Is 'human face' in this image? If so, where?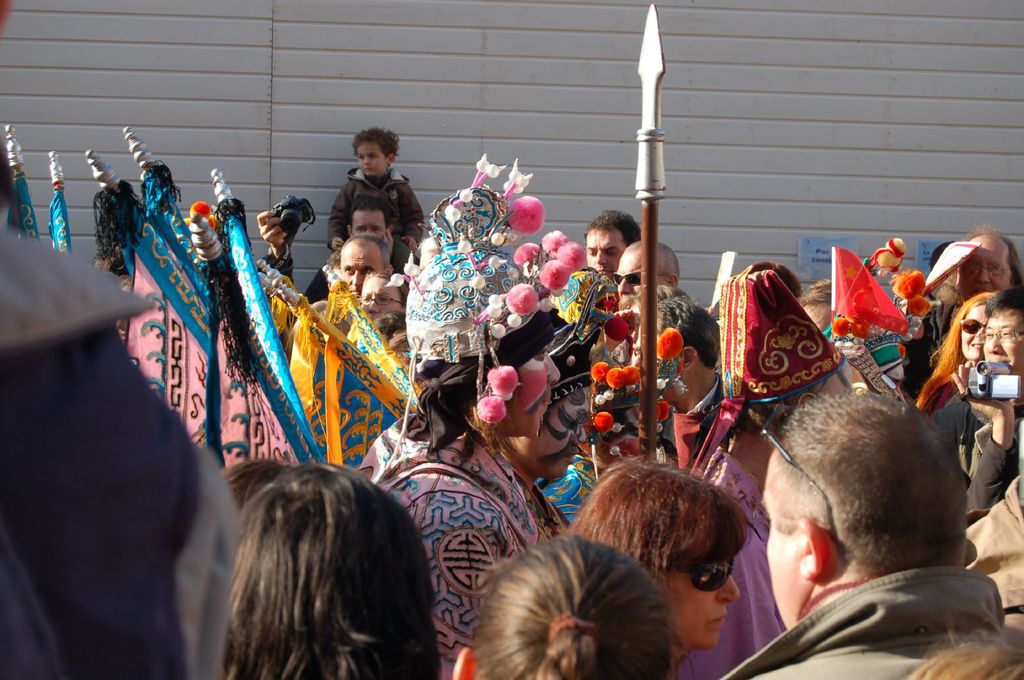
Yes, at 502,382,589,477.
